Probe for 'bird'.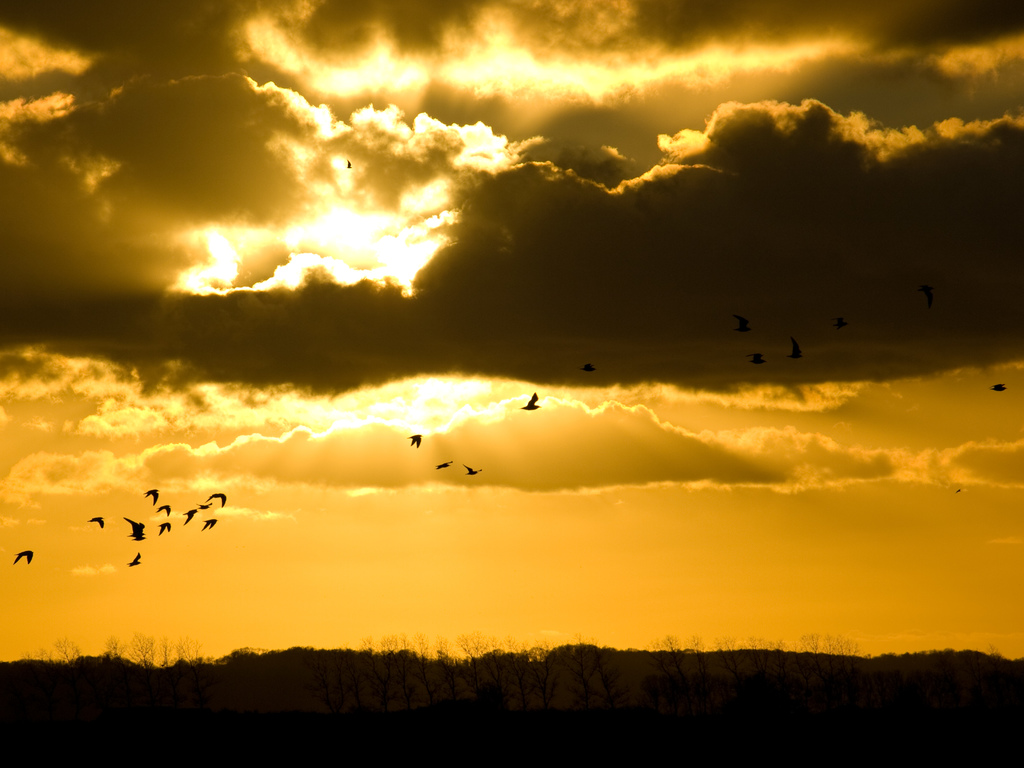
Probe result: Rect(198, 518, 218, 534).
